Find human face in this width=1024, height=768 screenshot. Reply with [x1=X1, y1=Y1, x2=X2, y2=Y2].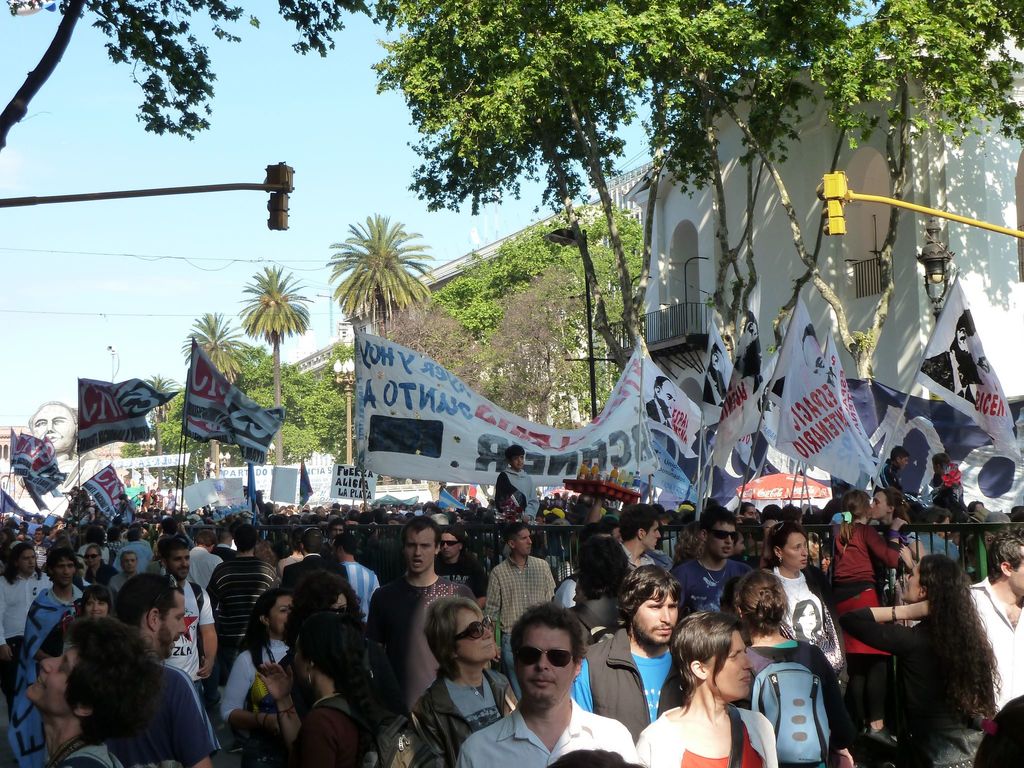
[x1=124, y1=557, x2=138, y2=574].
